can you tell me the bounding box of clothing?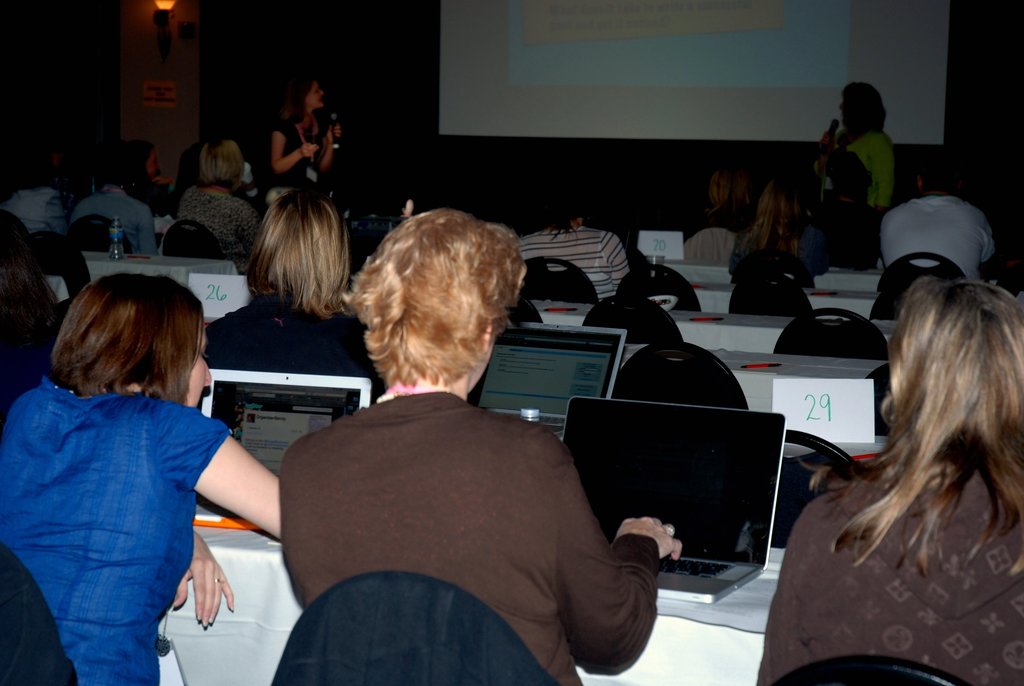
[886,180,992,284].
